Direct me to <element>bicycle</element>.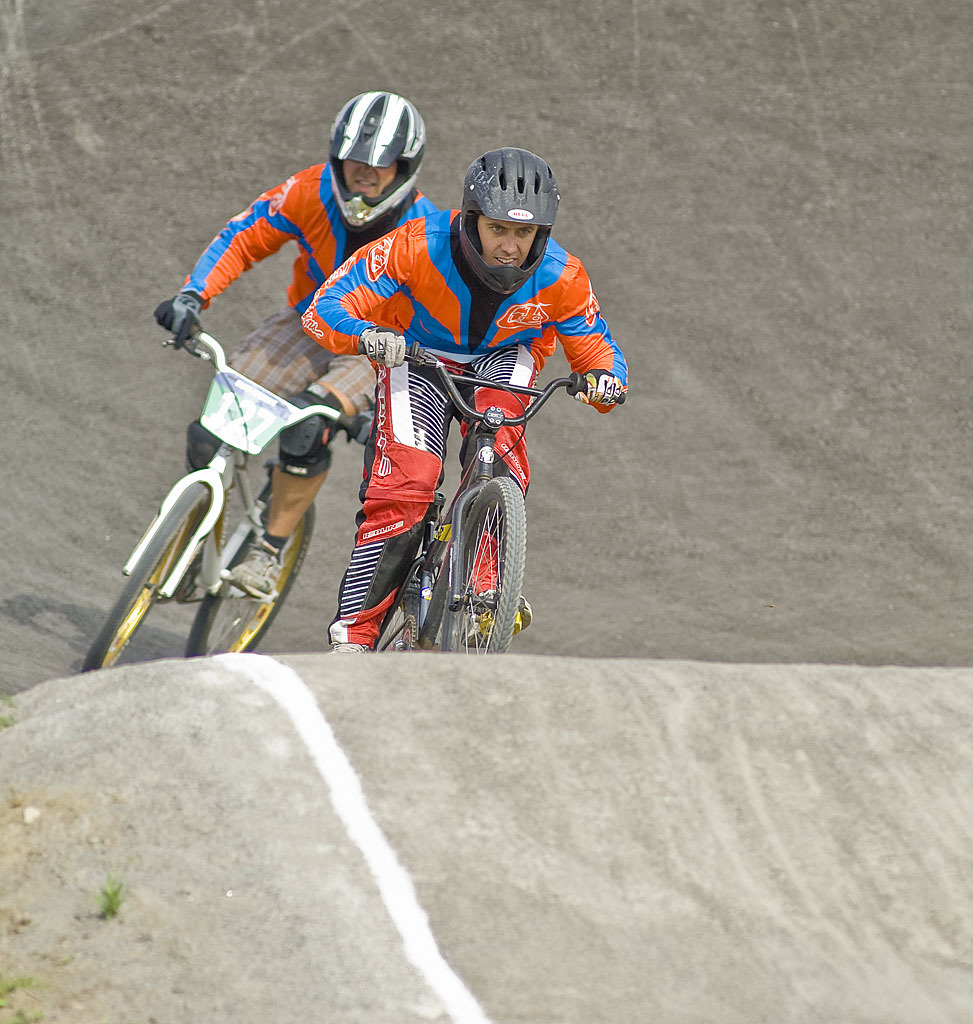
Direction: (81, 331, 363, 667).
